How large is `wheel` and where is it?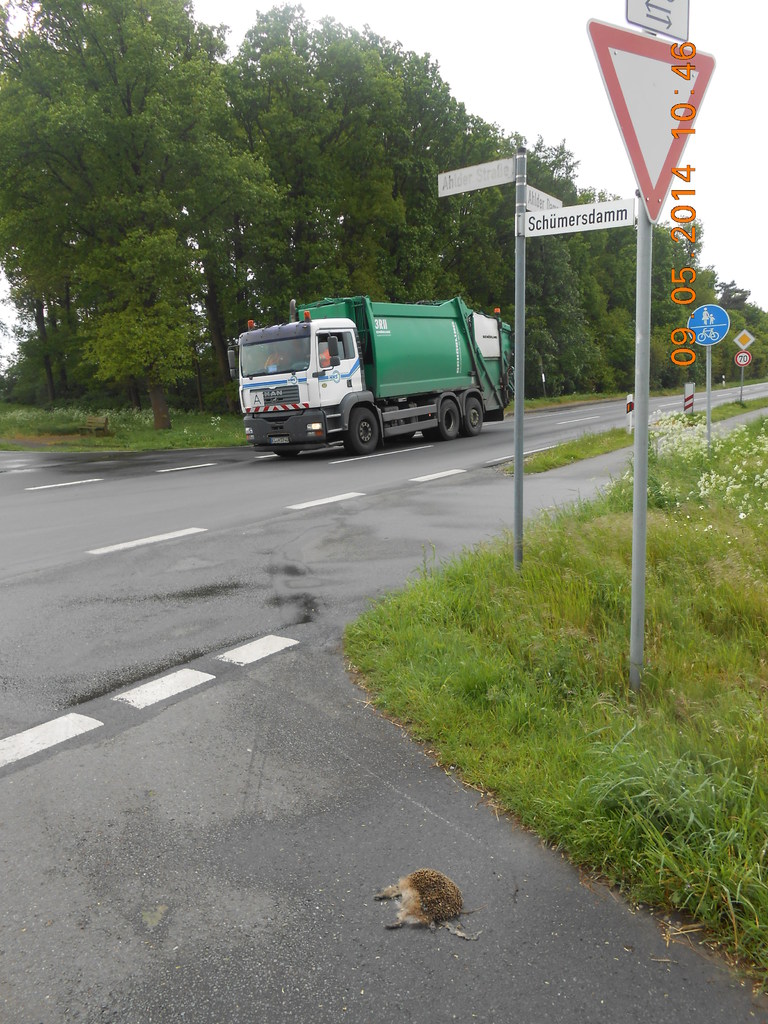
Bounding box: 462,396,484,440.
